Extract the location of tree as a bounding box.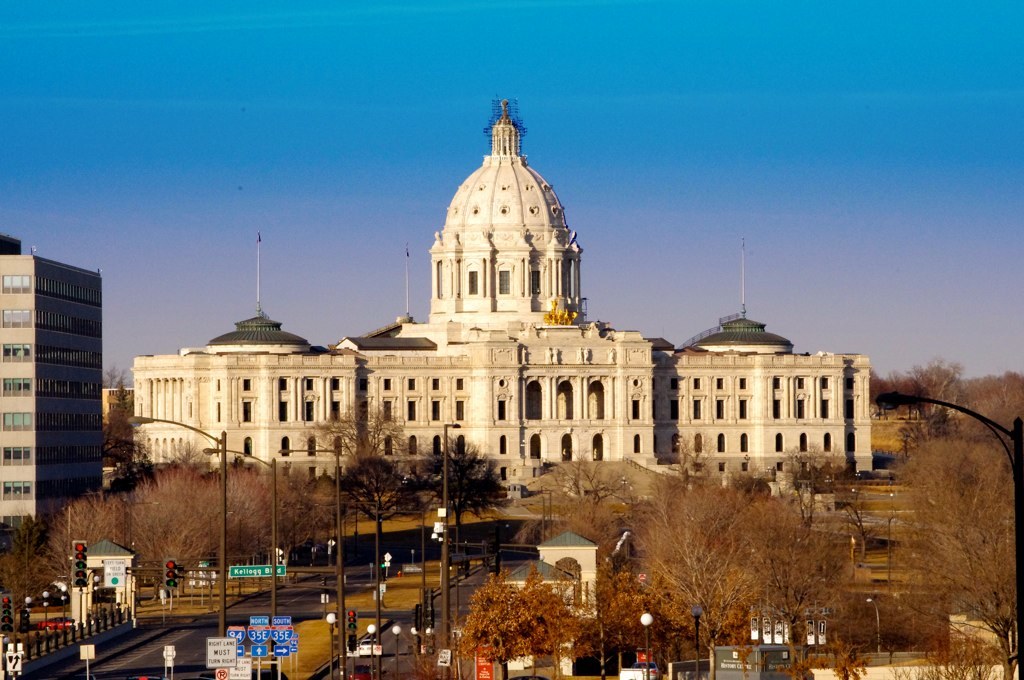
[819,627,868,679].
